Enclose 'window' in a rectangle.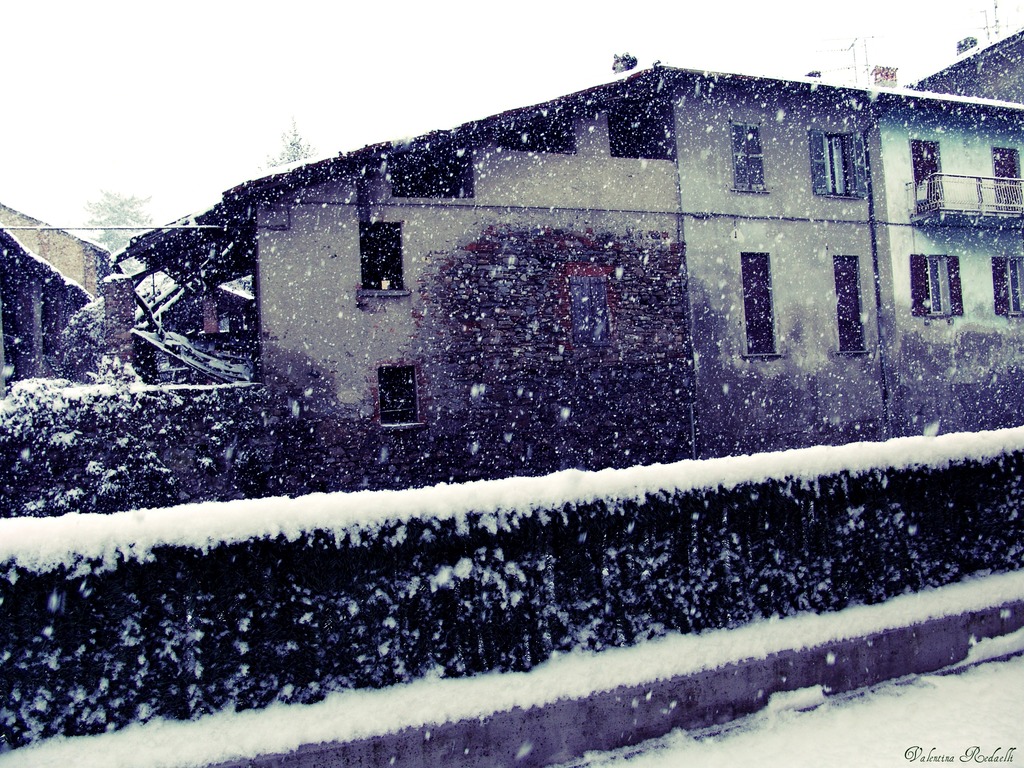
select_region(730, 125, 768, 193).
